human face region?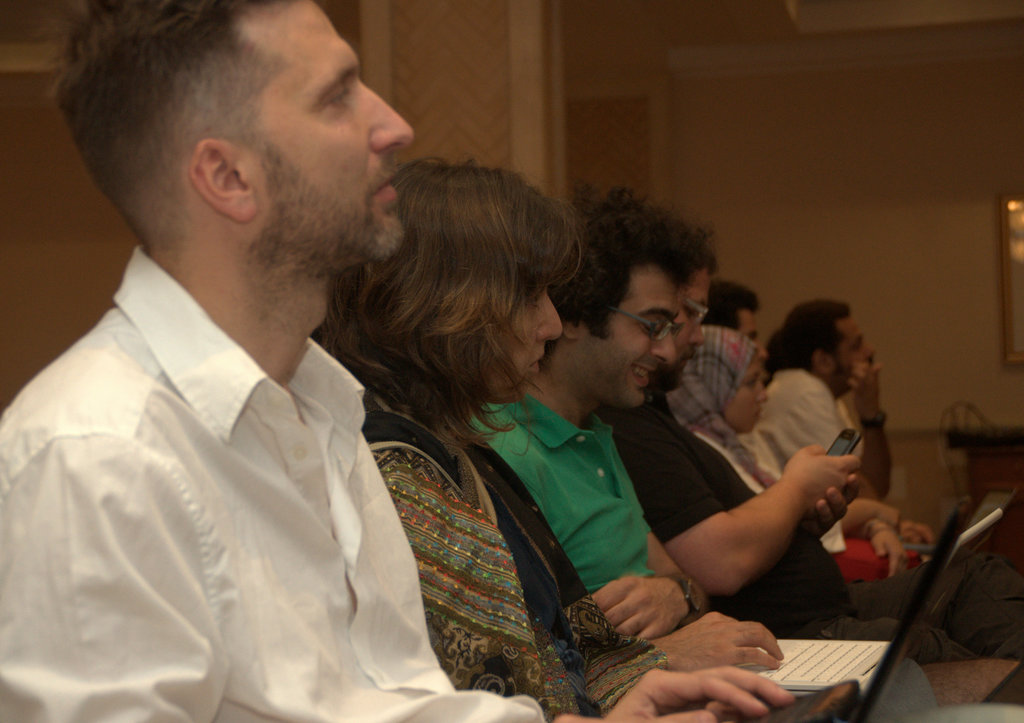
<box>720,361,771,433</box>
